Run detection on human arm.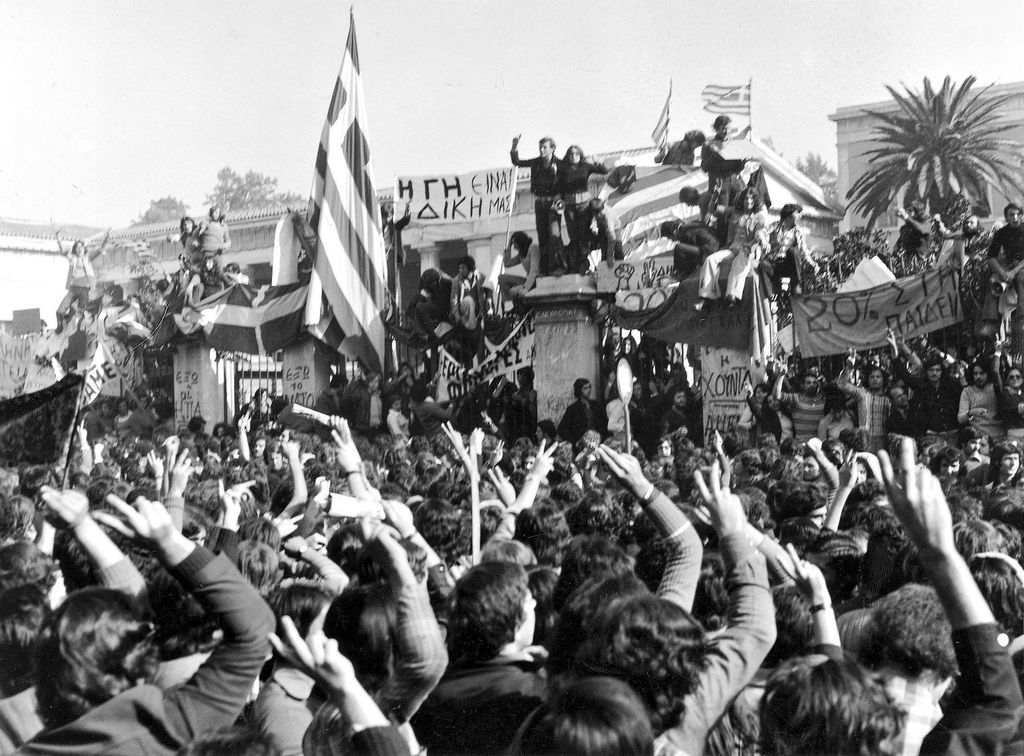
Result: bbox=(771, 537, 845, 649).
